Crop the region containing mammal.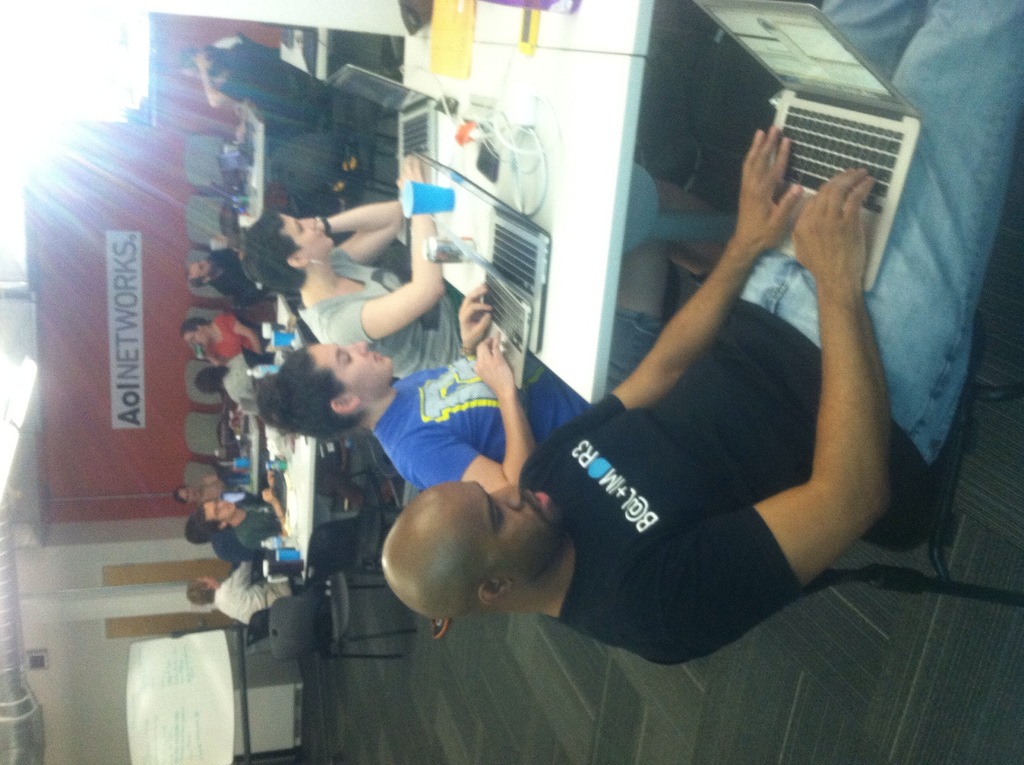
Crop region: Rect(188, 556, 297, 638).
